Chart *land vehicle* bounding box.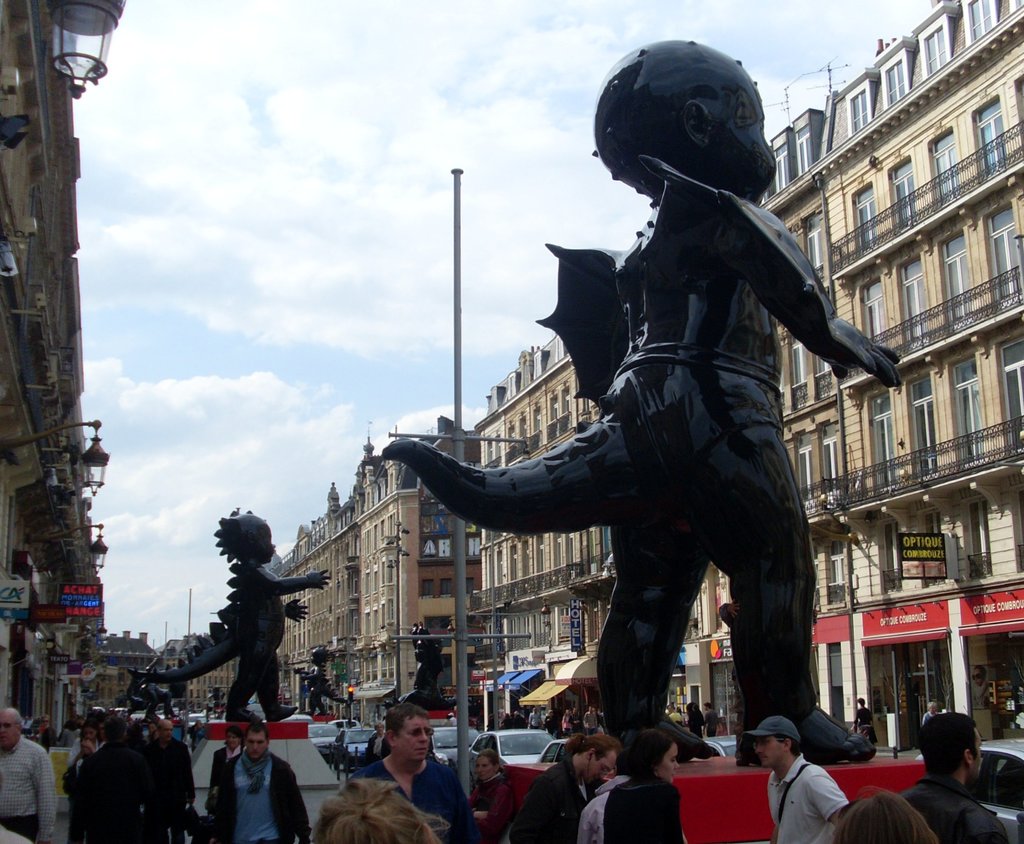
Charted: <box>187,714,202,727</box>.
